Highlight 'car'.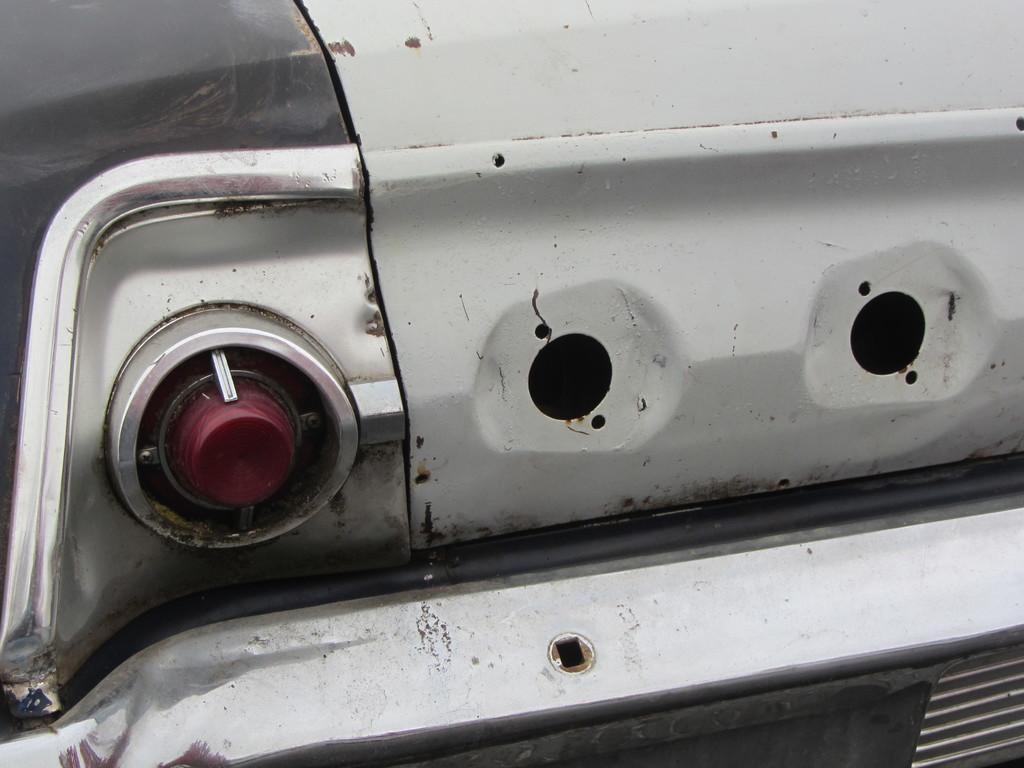
Highlighted region: (0,0,1023,767).
